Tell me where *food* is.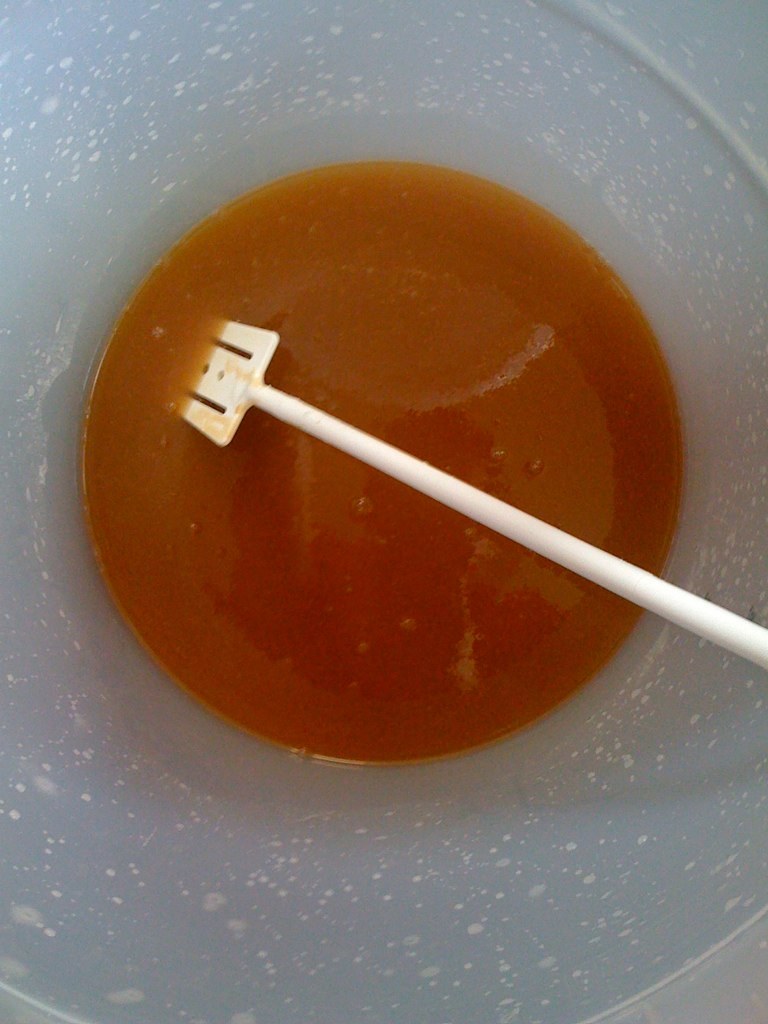
*food* is at (155, 174, 671, 676).
